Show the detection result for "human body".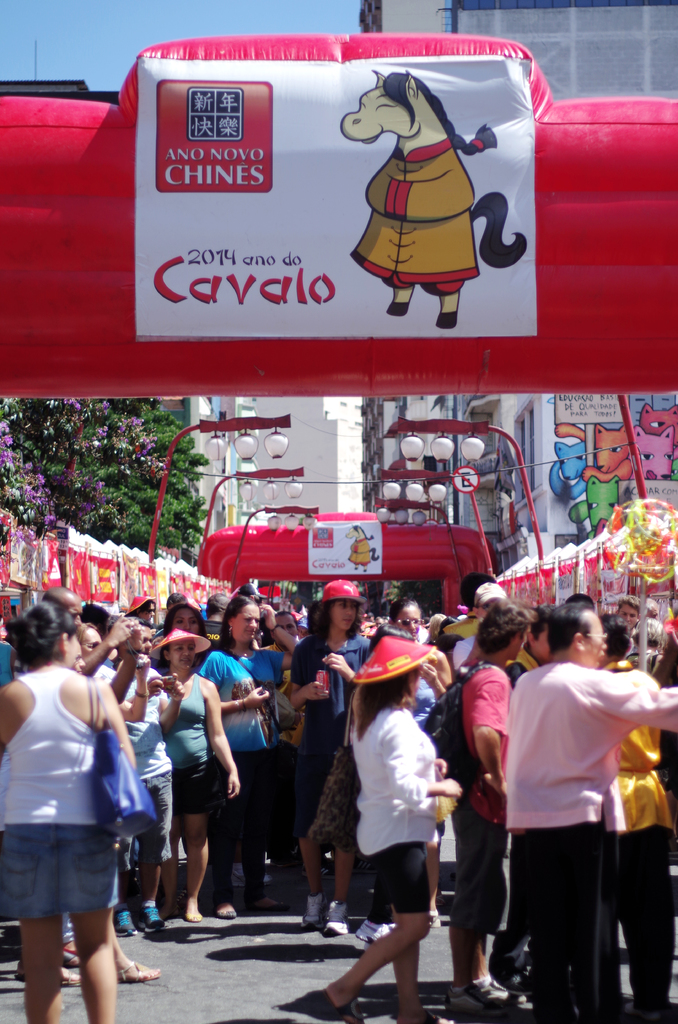
203, 596, 286, 915.
